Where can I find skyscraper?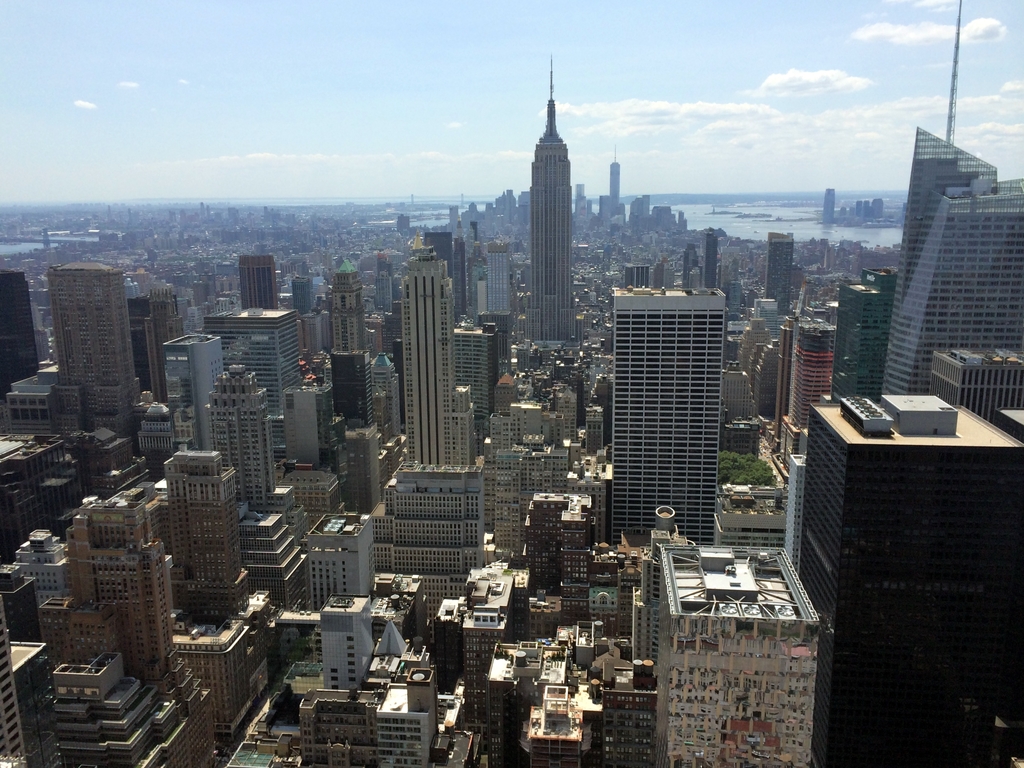
You can find it at (left=371, top=462, right=493, bottom=583).
